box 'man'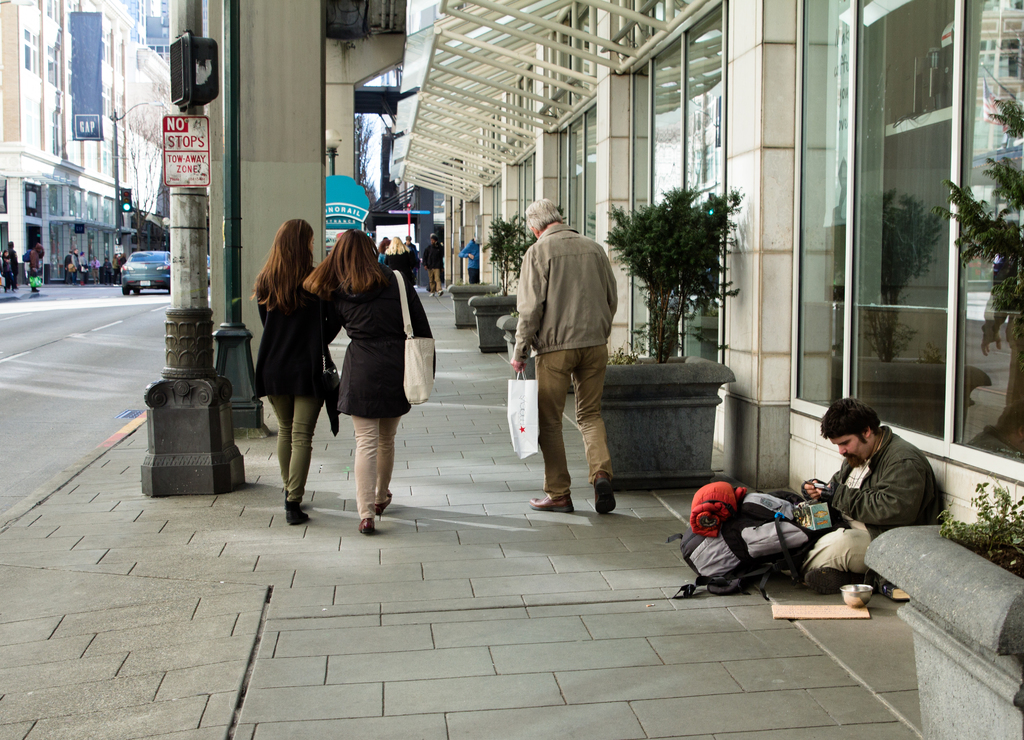
[x1=795, y1=392, x2=950, y2=606]
